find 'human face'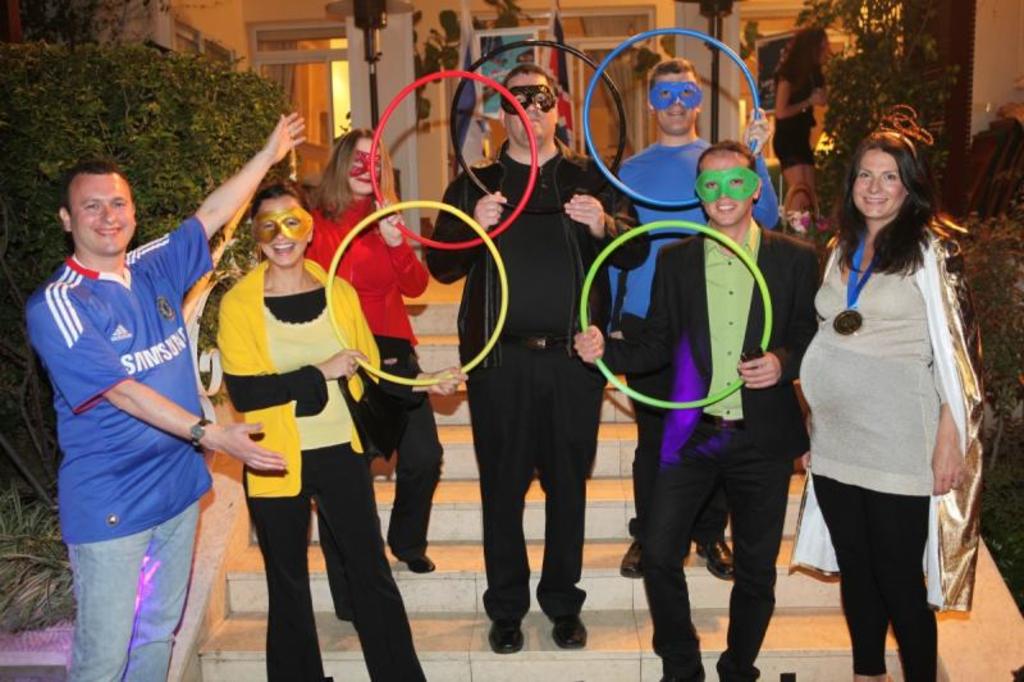
bbox=(255, 197, 305, 266)
